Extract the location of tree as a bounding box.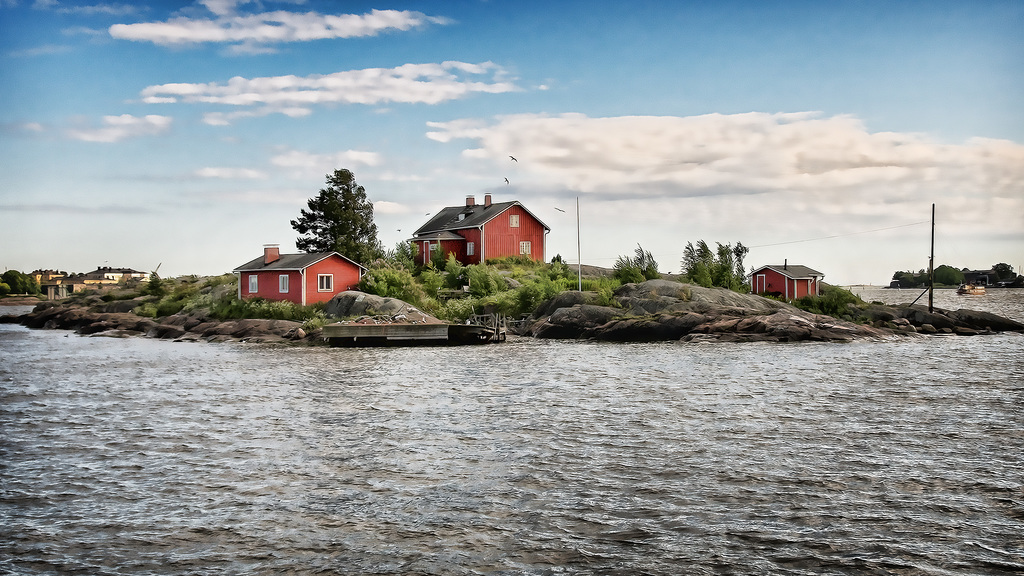
(left=551, top=252, right=566, bottom=266).
